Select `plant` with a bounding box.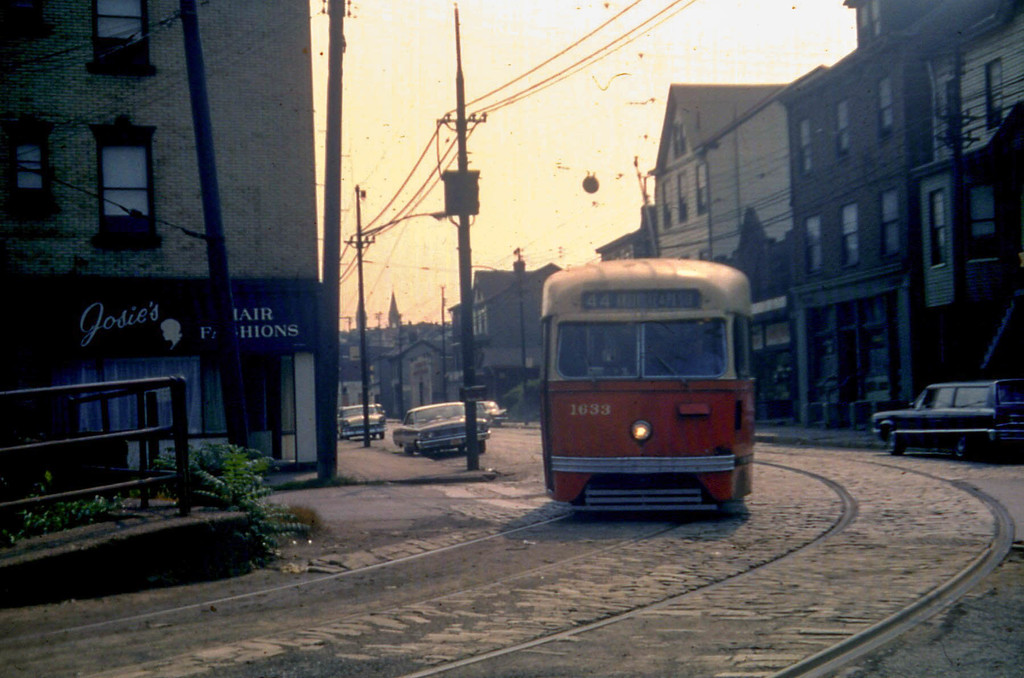
select_region(152, 432, 315, 559).
